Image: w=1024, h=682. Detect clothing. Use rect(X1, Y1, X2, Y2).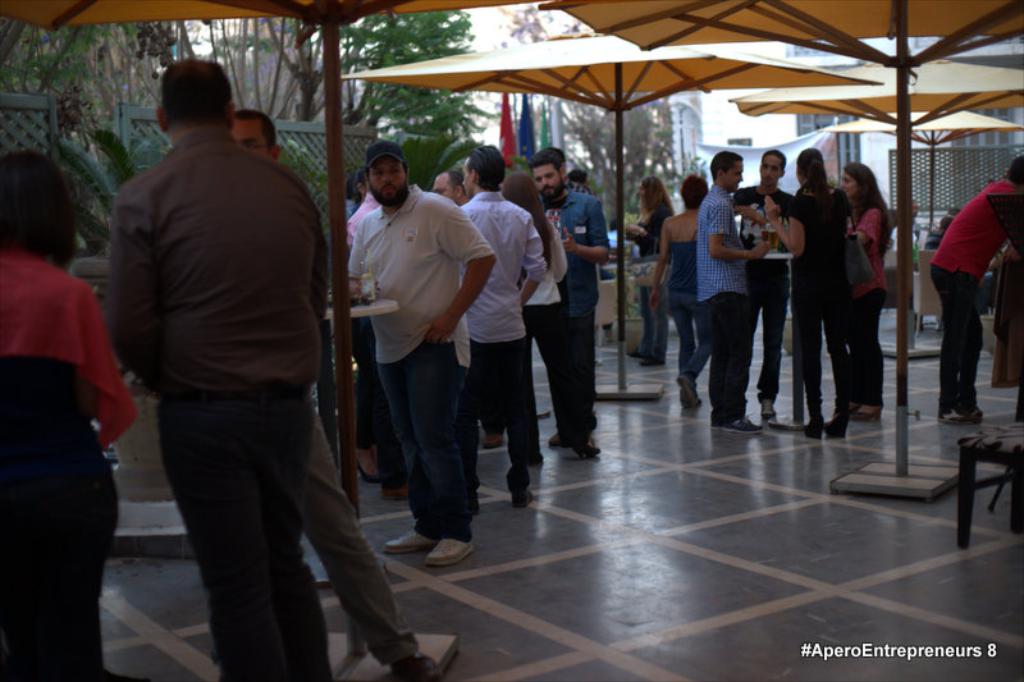
rect(637, 282, 672, 356).
